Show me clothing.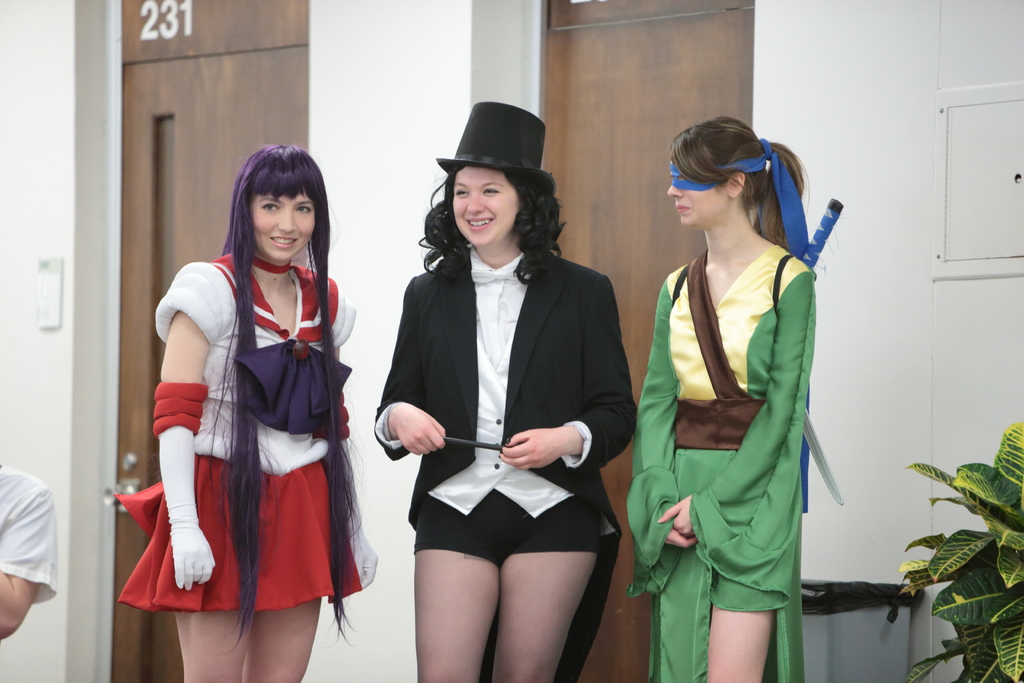
clothing is here: Rect(625, 252, 817, 682).
